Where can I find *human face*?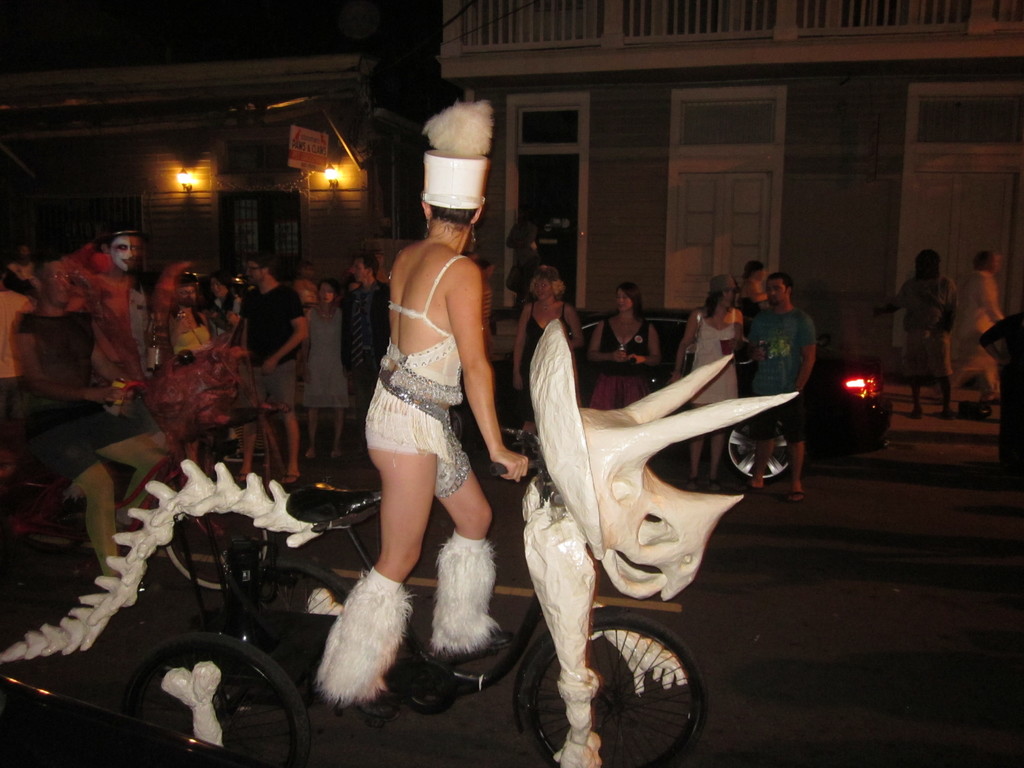
You can find it at x1=768 y1=280 x2=787 y2=301.
